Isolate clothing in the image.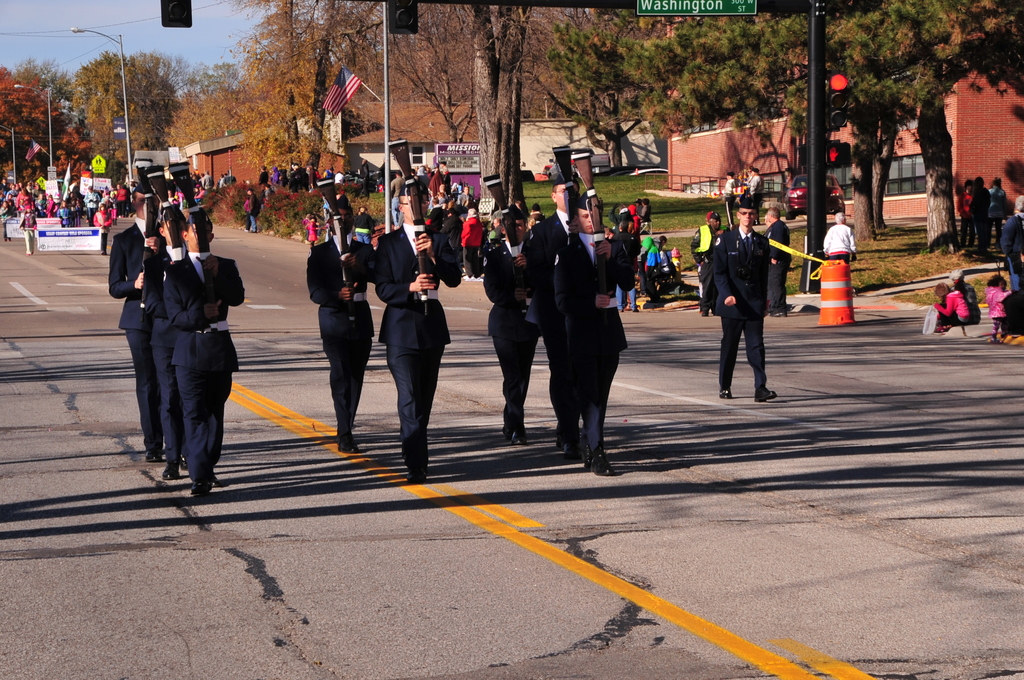
Isolated region: bbox=[720, 178, 739, 219].
